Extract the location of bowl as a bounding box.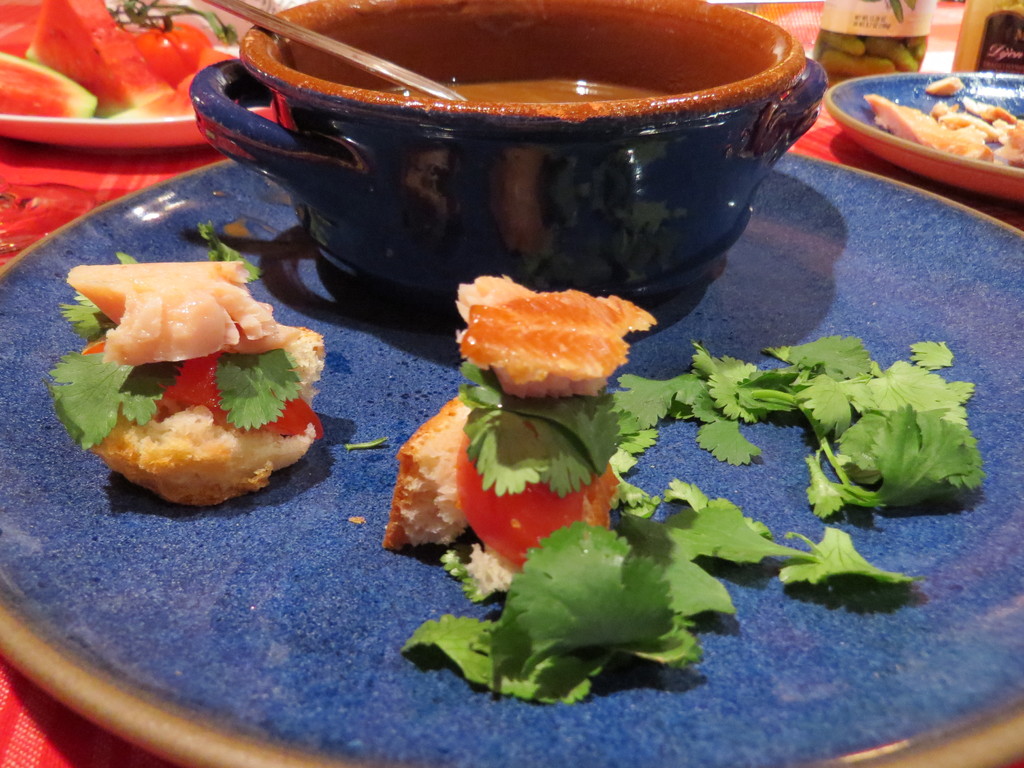
174:0:818:308.
